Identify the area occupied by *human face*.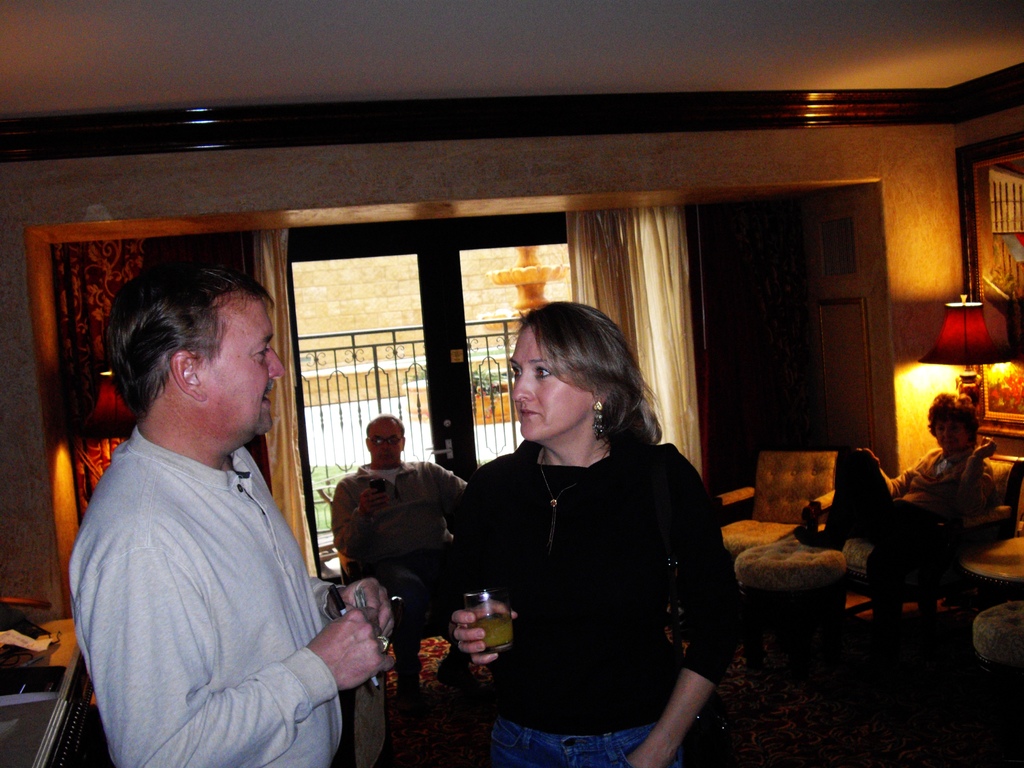
Area: left=936, top=417, right=969, bottom=452.
